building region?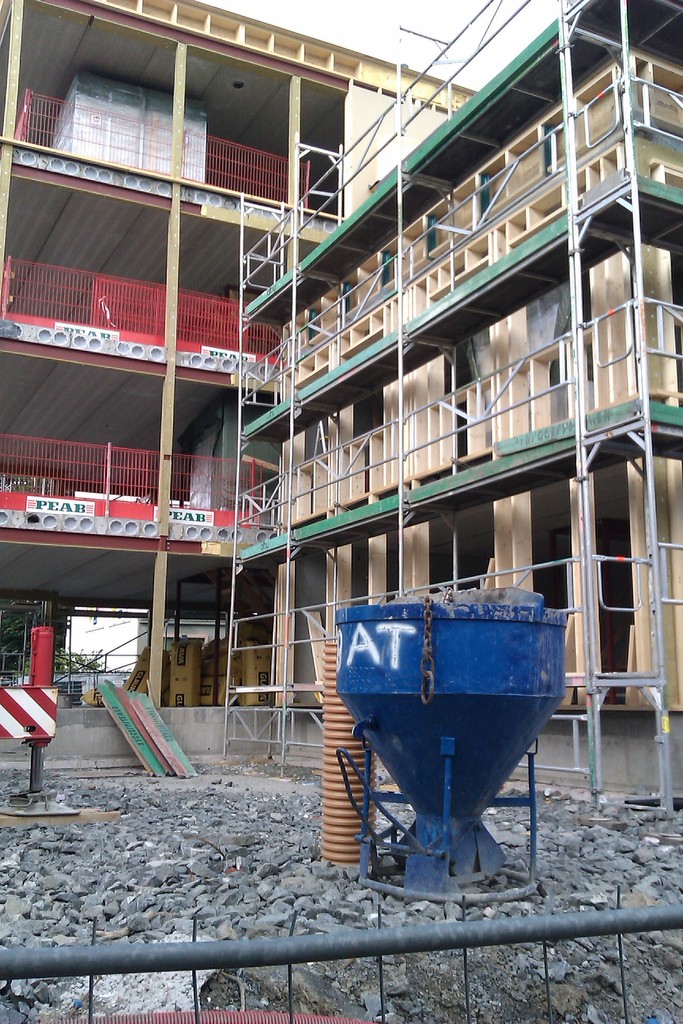
region(0, 0, 352, 758)
